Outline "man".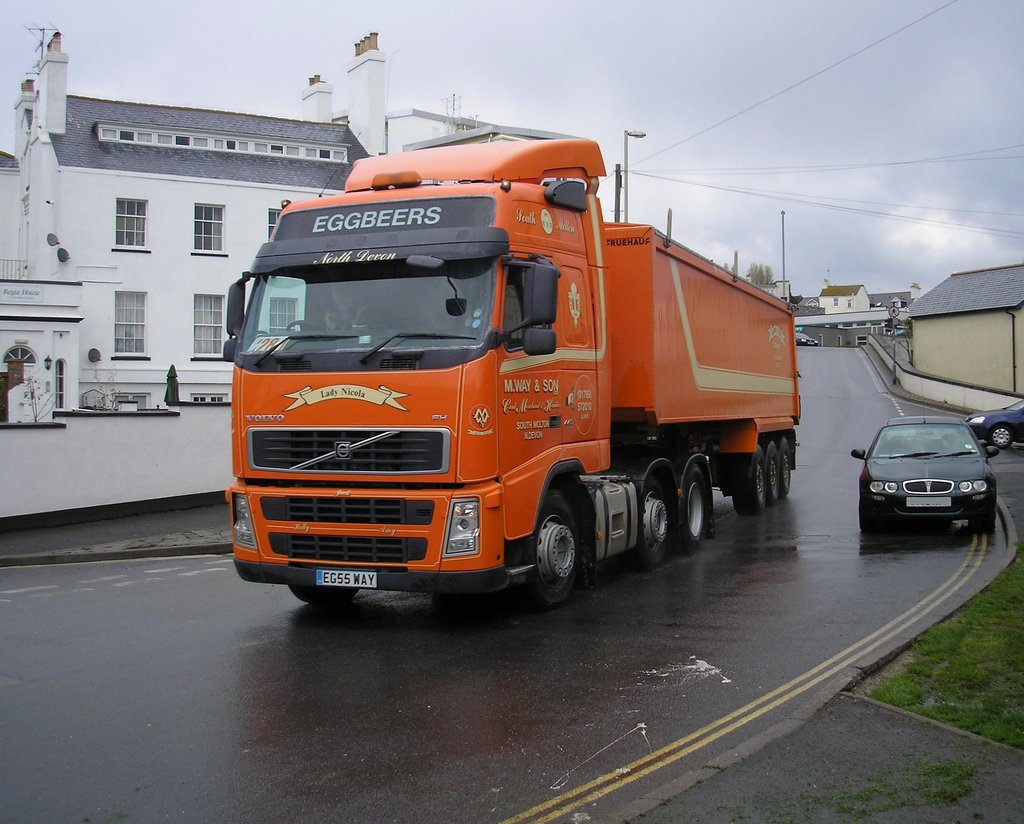
Outline: <bbox>322, 275, 378, 332</bbox>.
